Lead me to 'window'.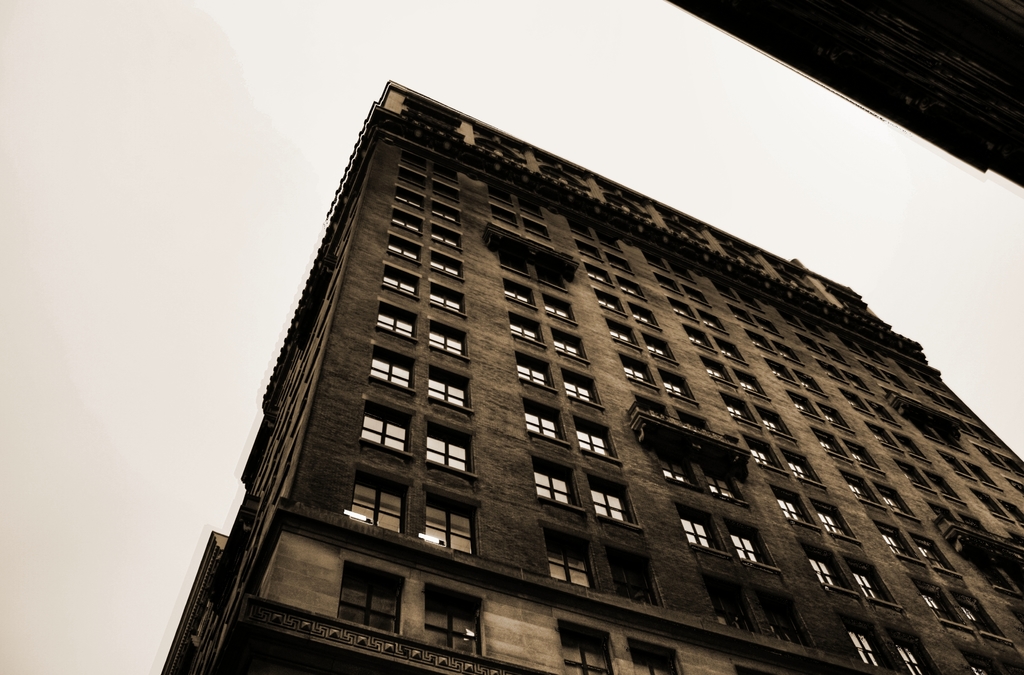
Lead to 576 421 612 453.
